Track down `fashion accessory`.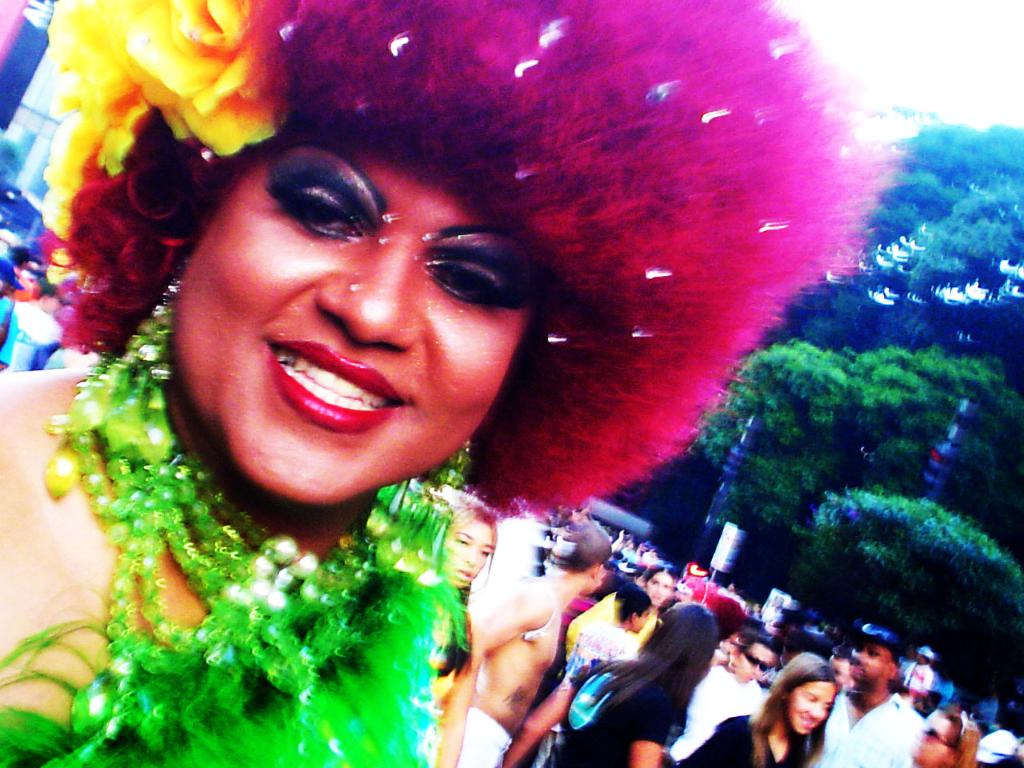
Tracked to left=739, top=646, right=775, bottom=670.
